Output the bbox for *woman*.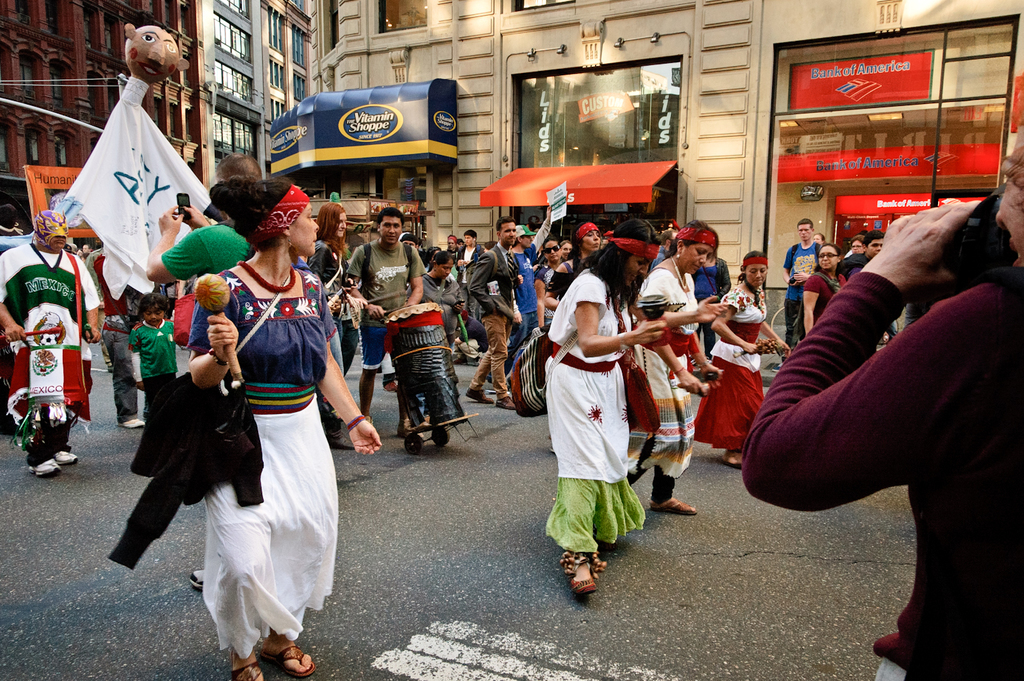
select_region(851, 236, 865, 253).
